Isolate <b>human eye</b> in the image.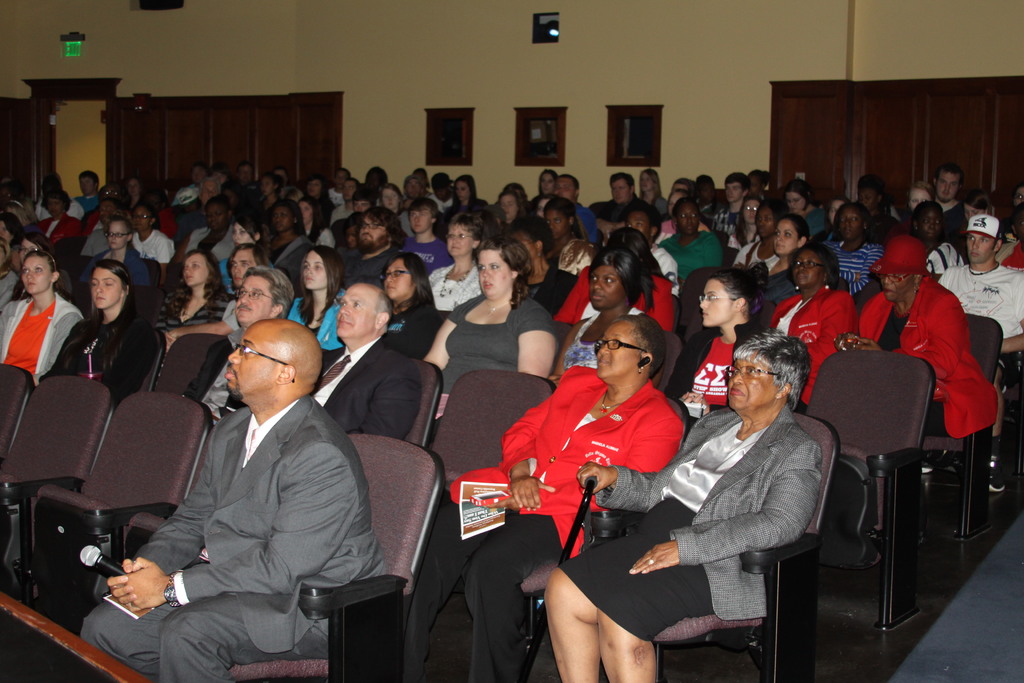
Isolated region: (x1=104, y1=281, x2=113, y2=287).
